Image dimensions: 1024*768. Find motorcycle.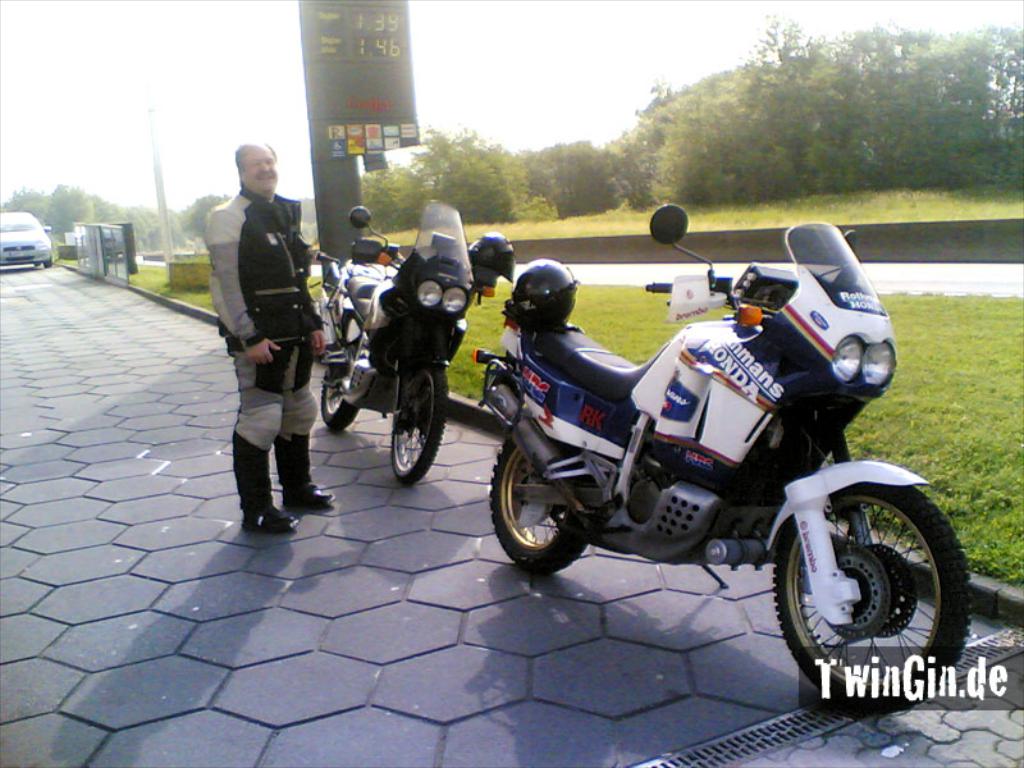
{"left": 321, "top": 204, "right": 486, "bottom": 481}.
